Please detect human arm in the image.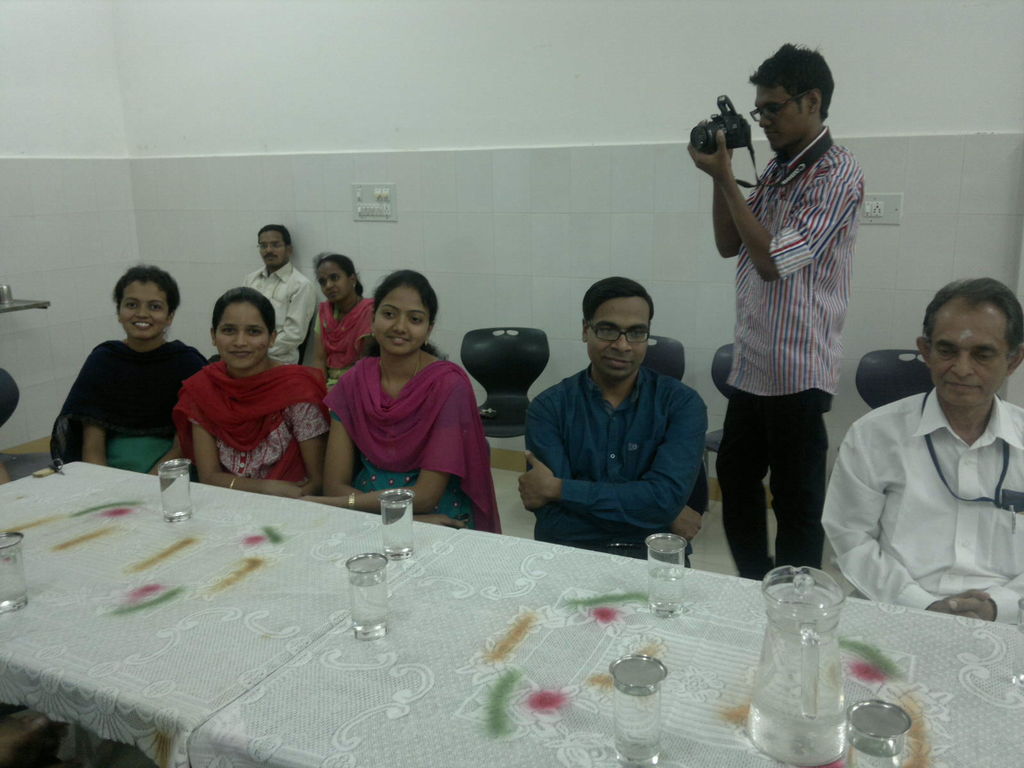
x1=76, y1=344, x2=113, y2=472.
